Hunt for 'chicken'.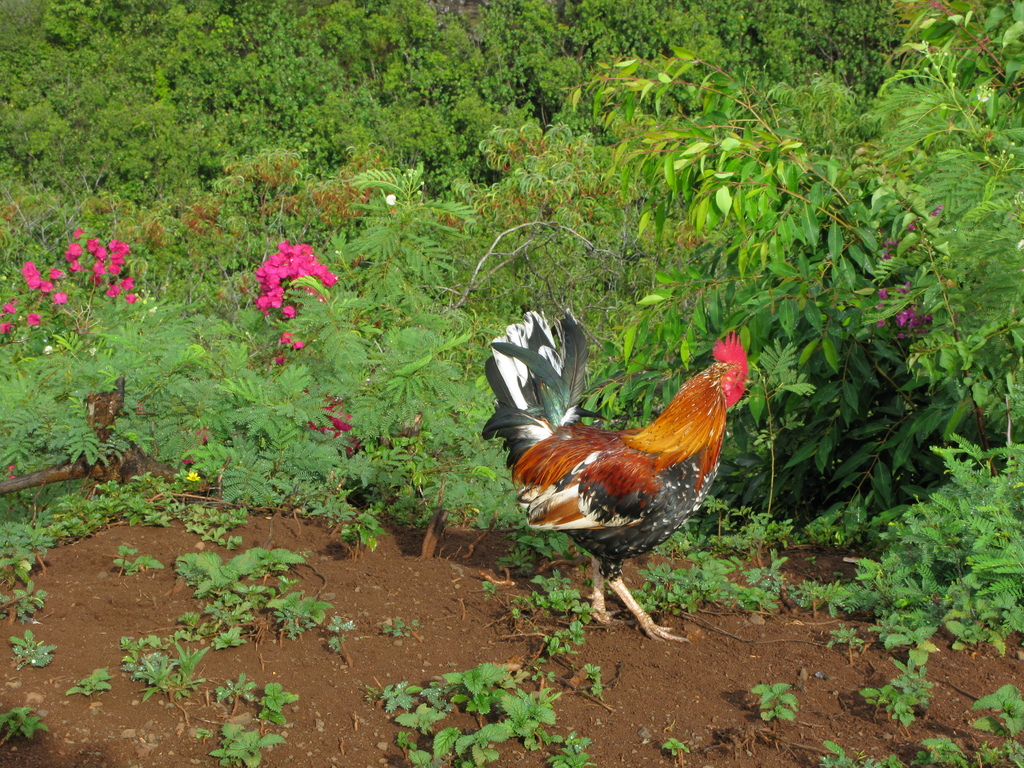
Hunted down at pyautogui.locateOnScreen(483, 305, 744, 638).
